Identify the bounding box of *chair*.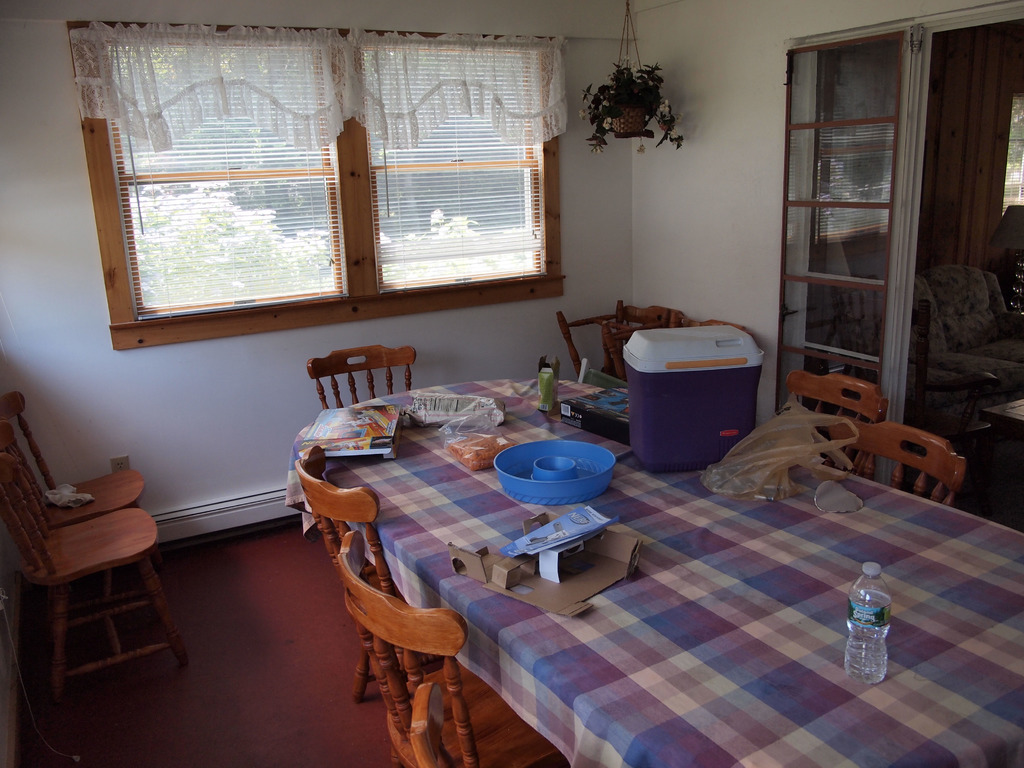
(0,394,168,612).
